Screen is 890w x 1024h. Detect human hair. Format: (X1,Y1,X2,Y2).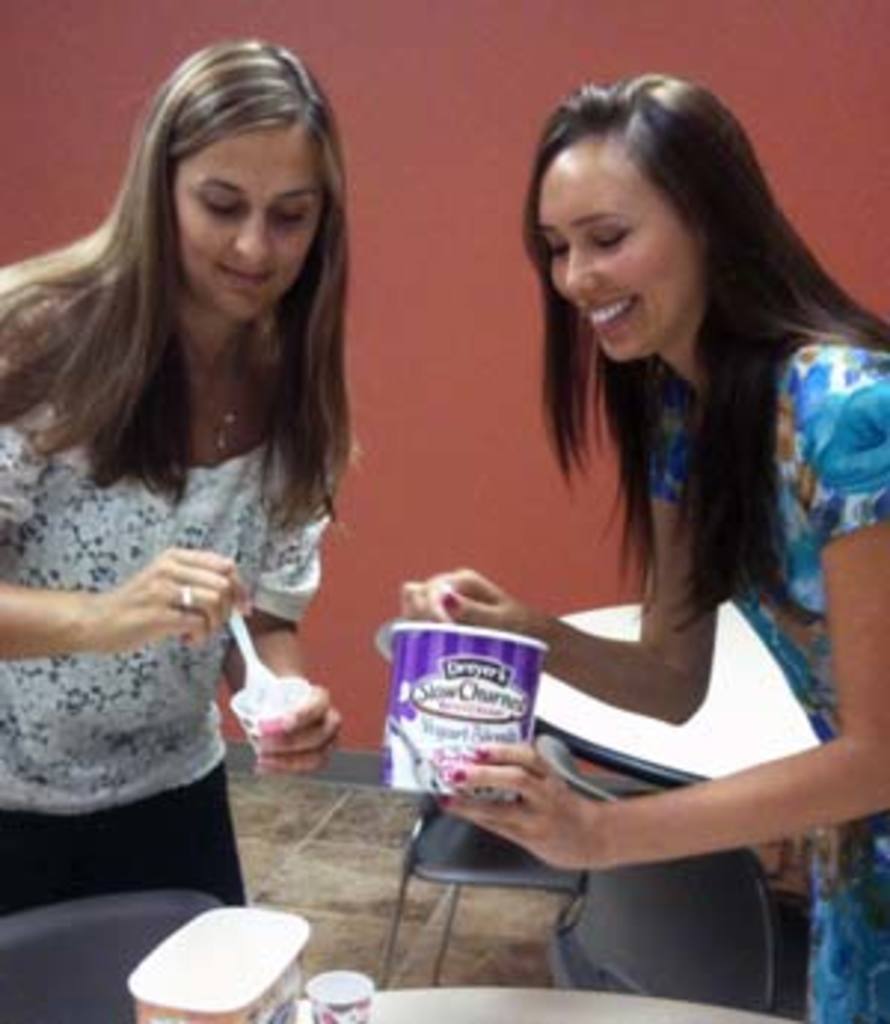
(33,24,362,605).
